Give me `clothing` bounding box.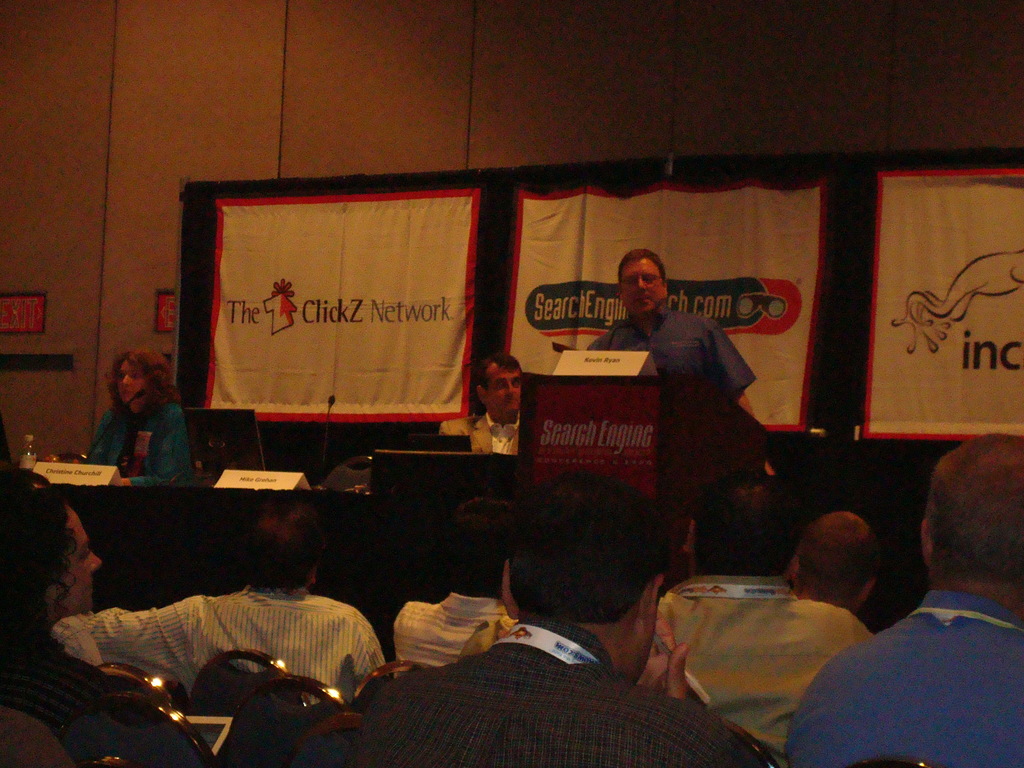
[left=433, top=404, right=532, bottom=451].
